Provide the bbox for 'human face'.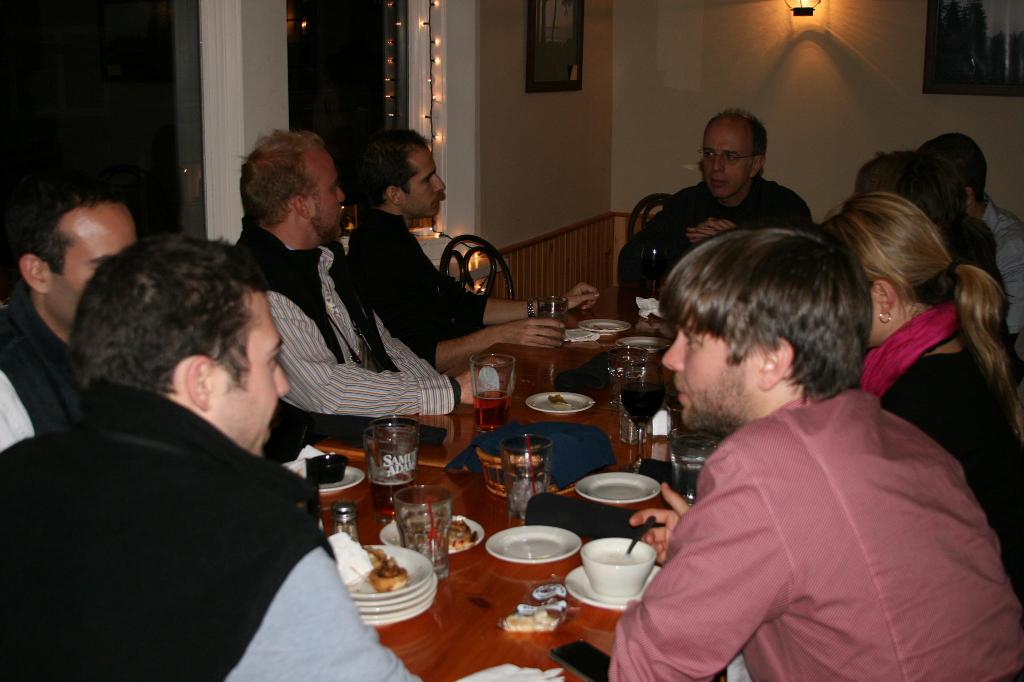
<box>308,157,346,246</box>.
